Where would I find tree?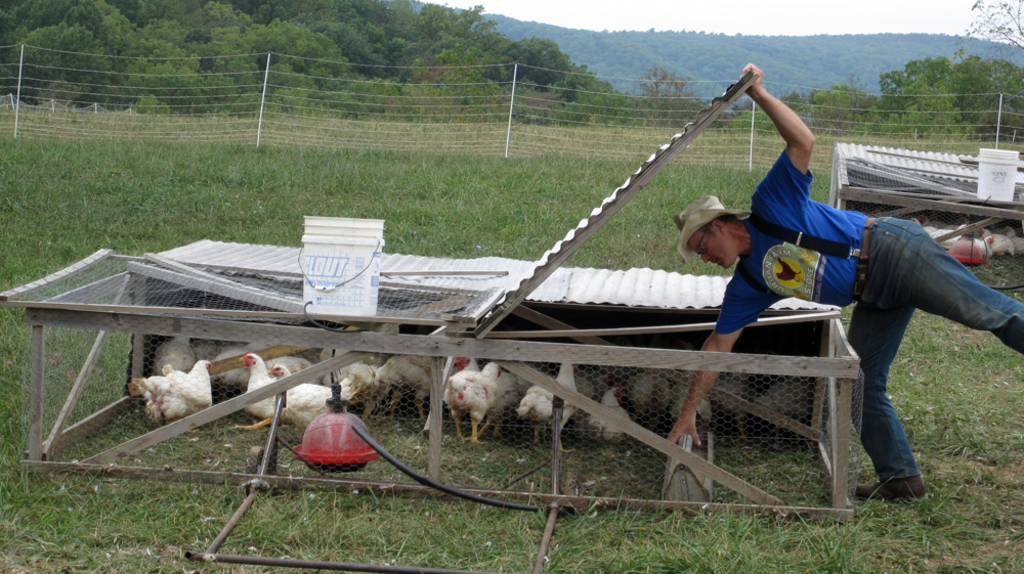
At pyautogui.locateOnScreen(633, 61, 701, 127).
